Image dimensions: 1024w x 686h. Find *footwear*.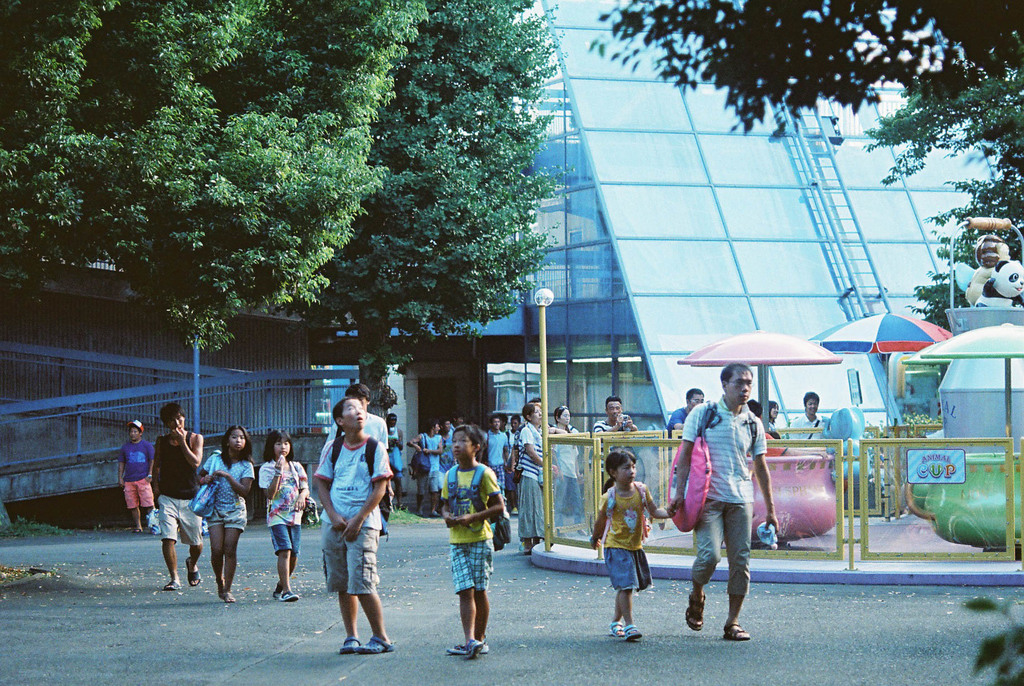
left=355, top=635, right=390, bottom=659.
